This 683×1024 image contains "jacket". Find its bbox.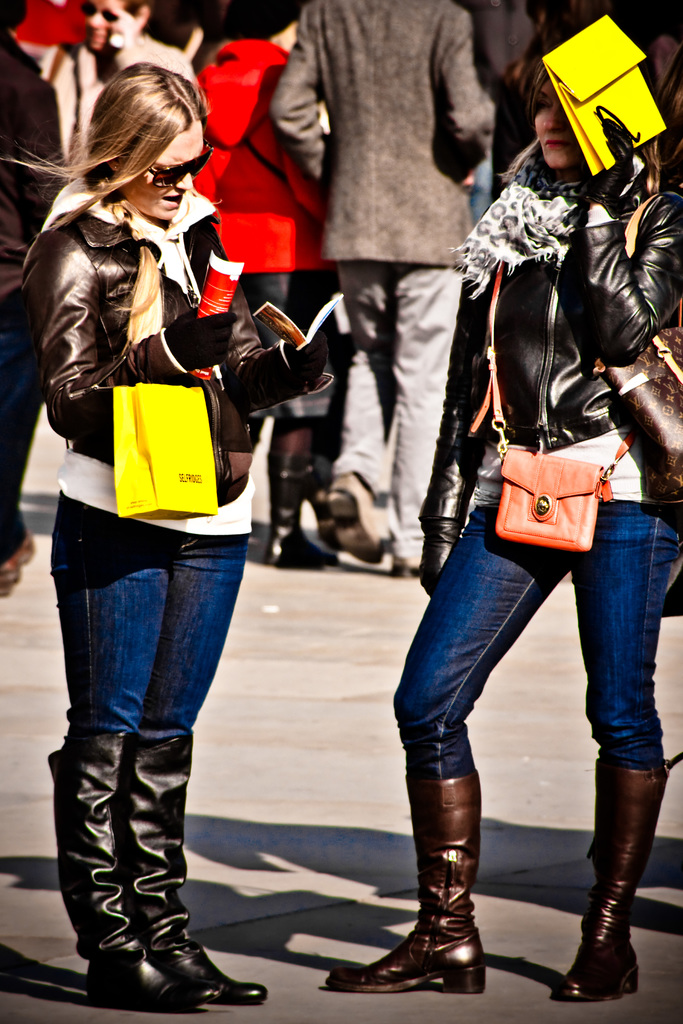
432/122/665/607.
